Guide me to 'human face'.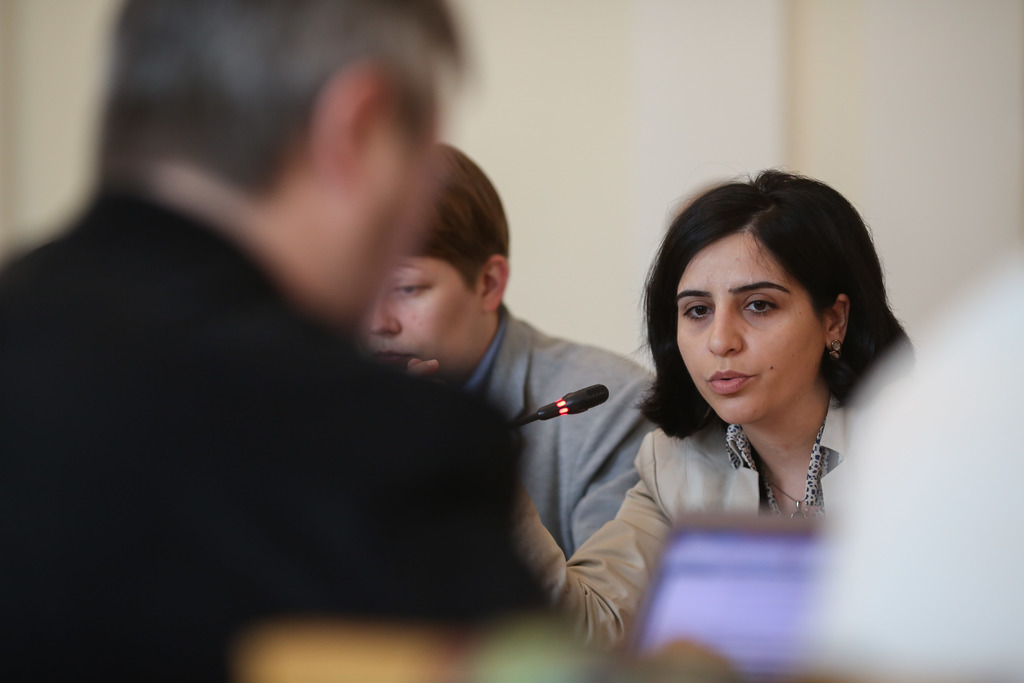
Guidance: [left=365, top=254, right=468, bottom=350].
